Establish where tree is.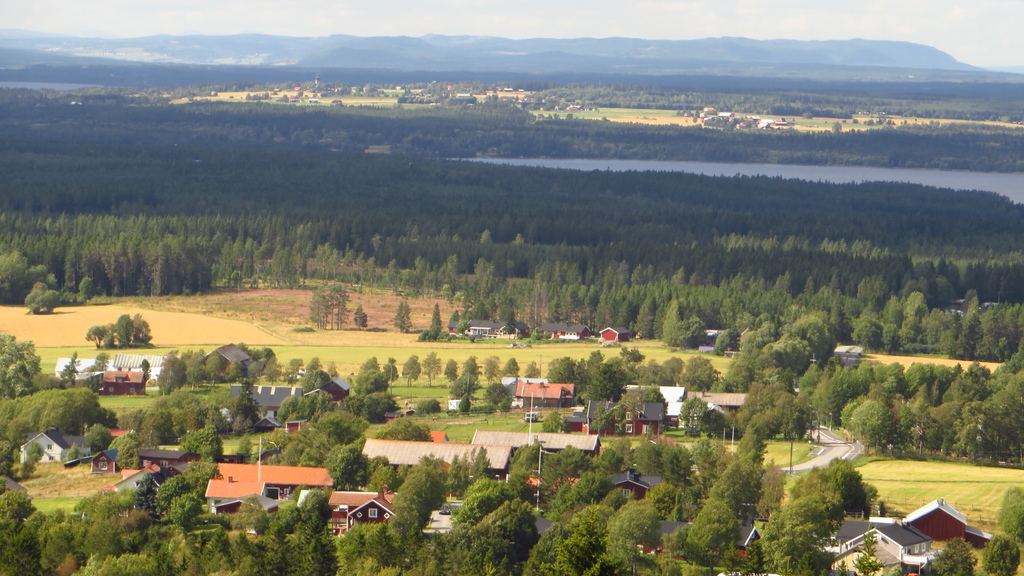
Established at 426, 303, 440, 343.
